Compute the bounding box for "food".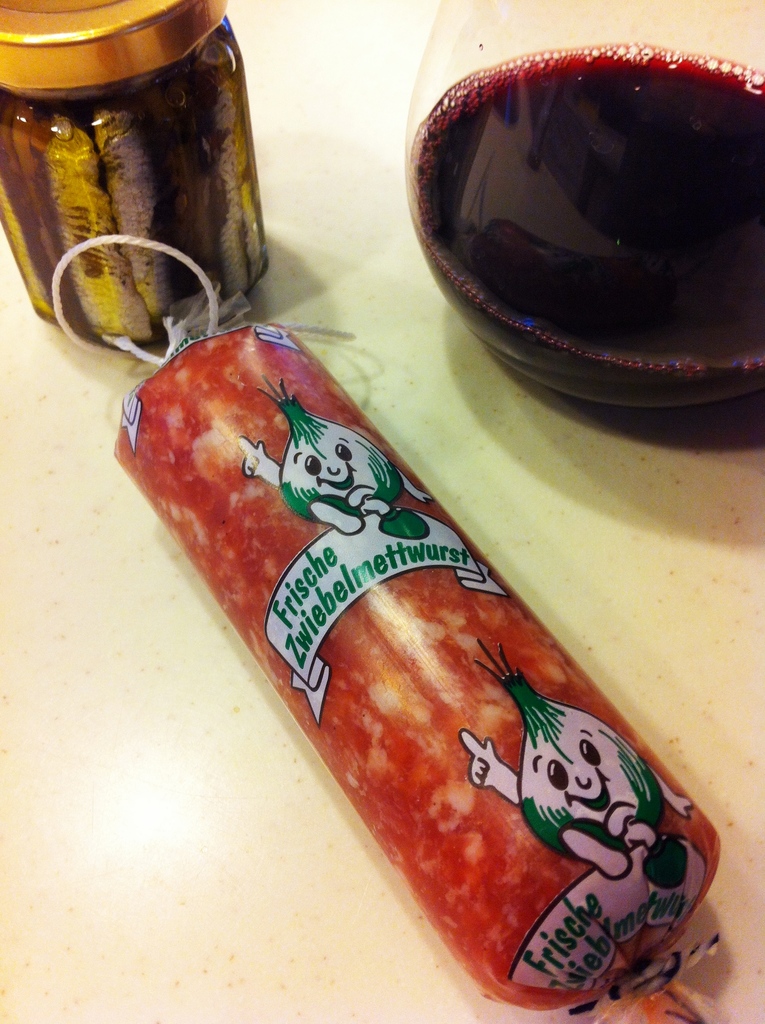
pyautogui.locateOnScreen(33, 335, 735, 920).
